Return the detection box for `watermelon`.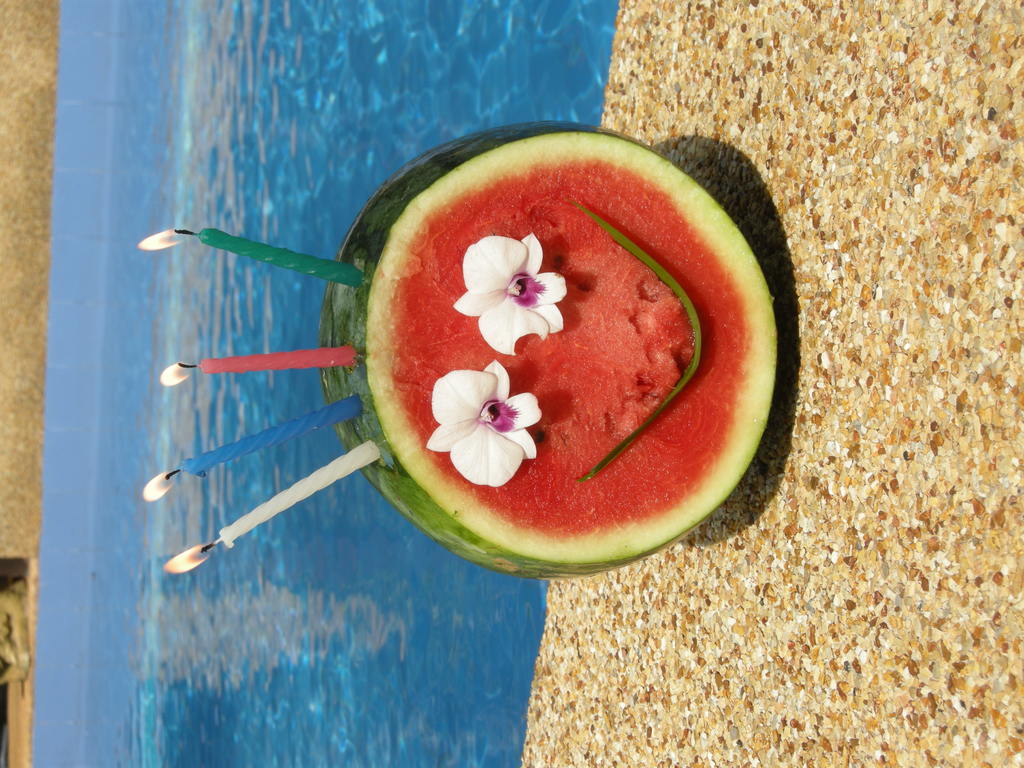
pyautogui.locateOnScreen(323, 124, 781, 577).
